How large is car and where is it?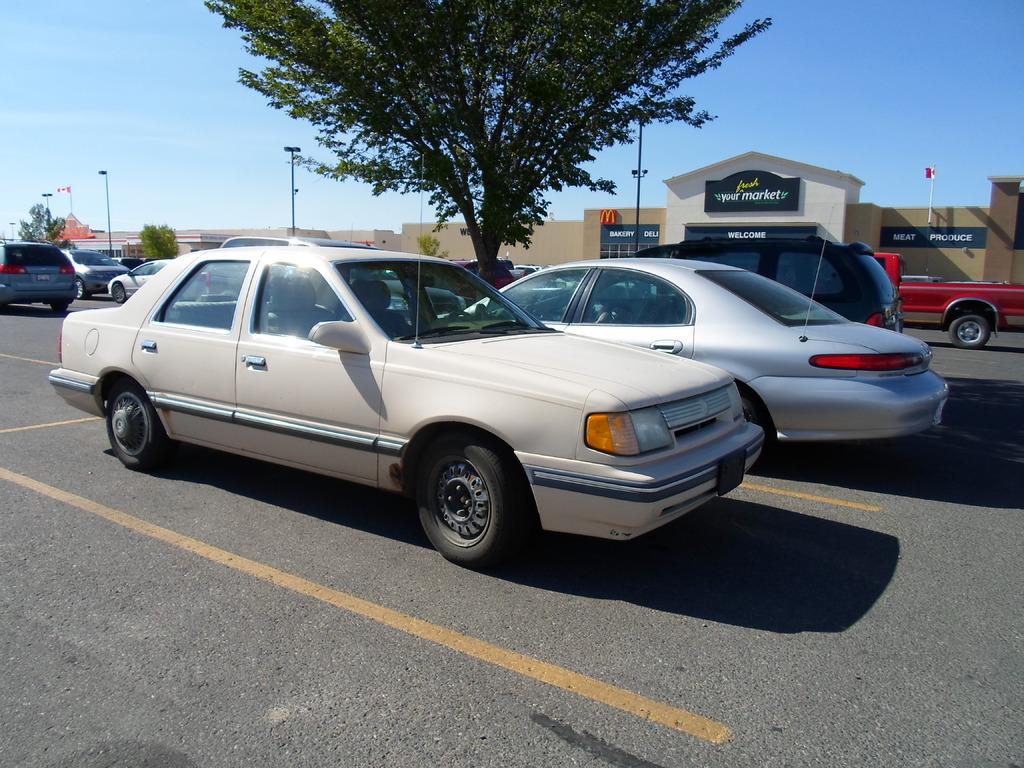
Bounding box: box=[516, 262, 536, 274].
